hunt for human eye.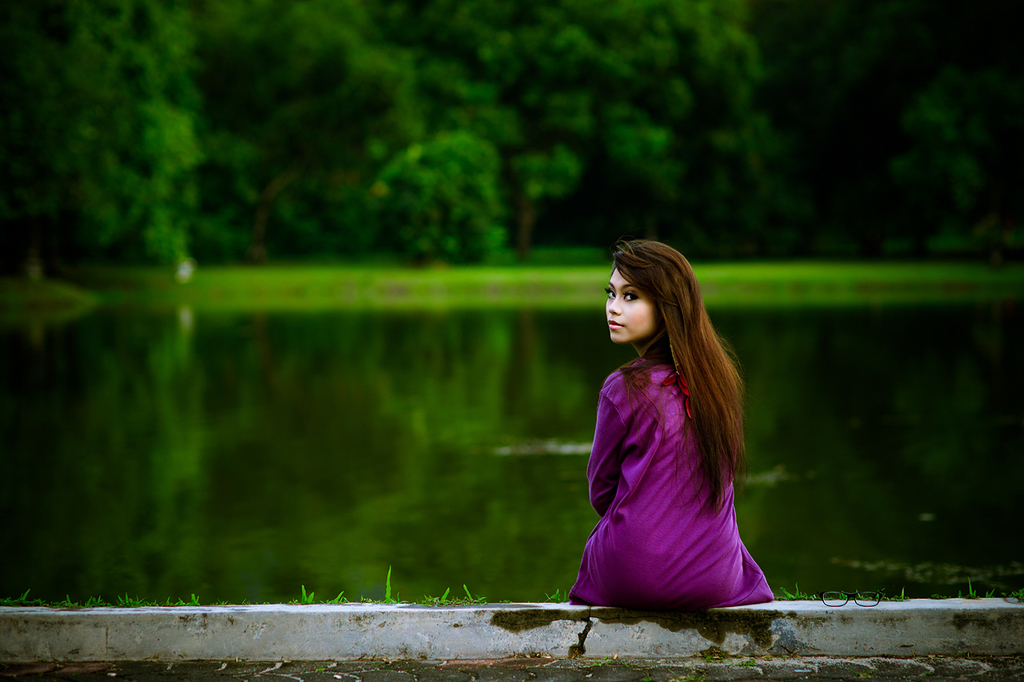
Hunted down at pyautogui.locateOnScreen(624, 290, 640, 302).
